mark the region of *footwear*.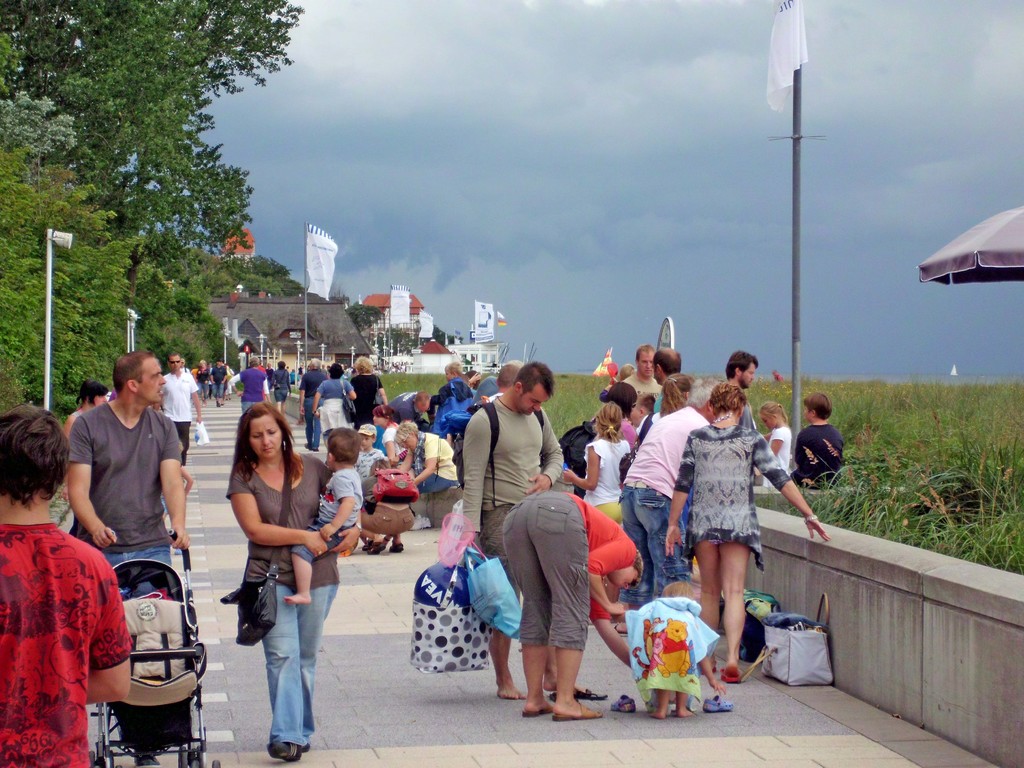
Region: detection(413, 511, 433, 532).
